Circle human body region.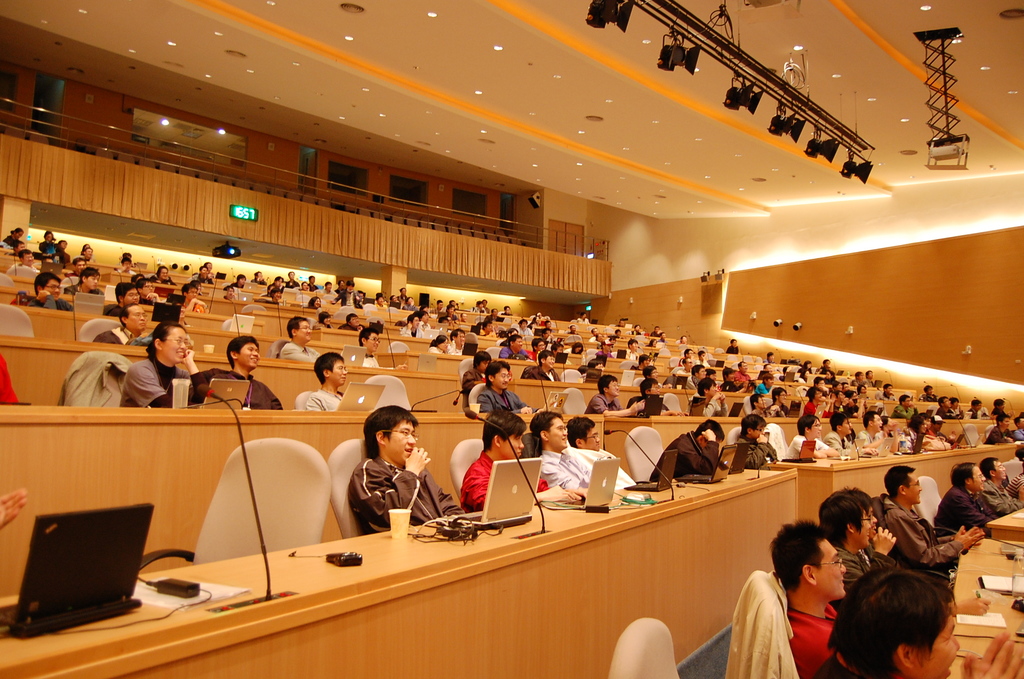
Region: 532/336/545/357.
